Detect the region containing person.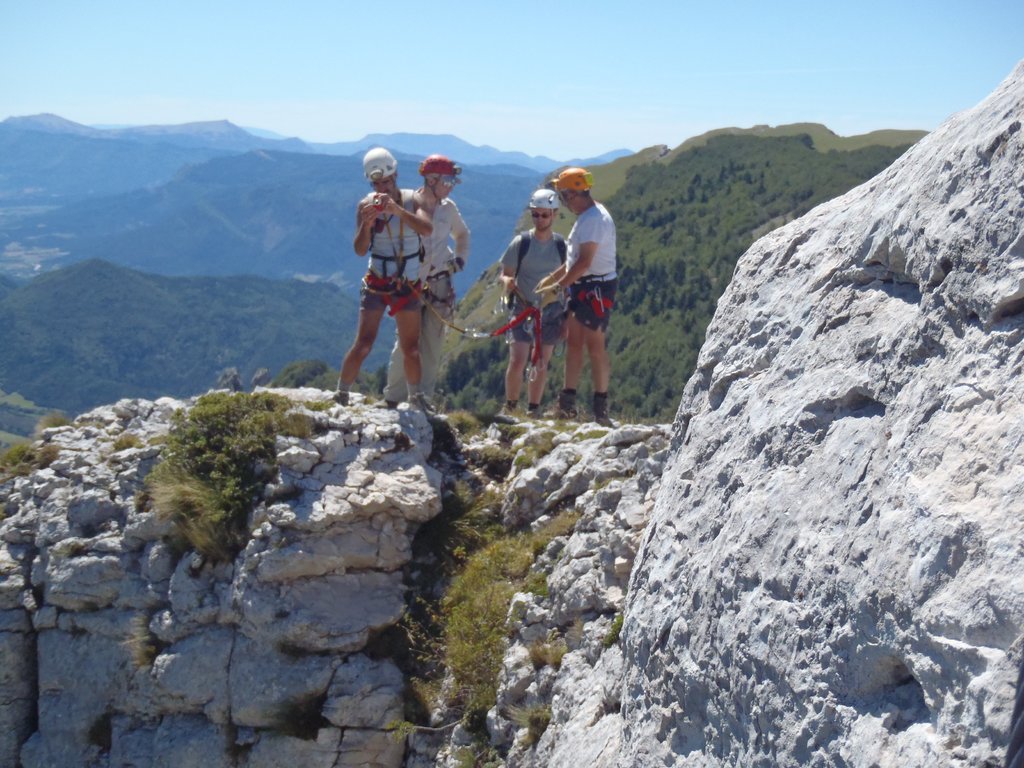
[493, 188, 564, 430].
